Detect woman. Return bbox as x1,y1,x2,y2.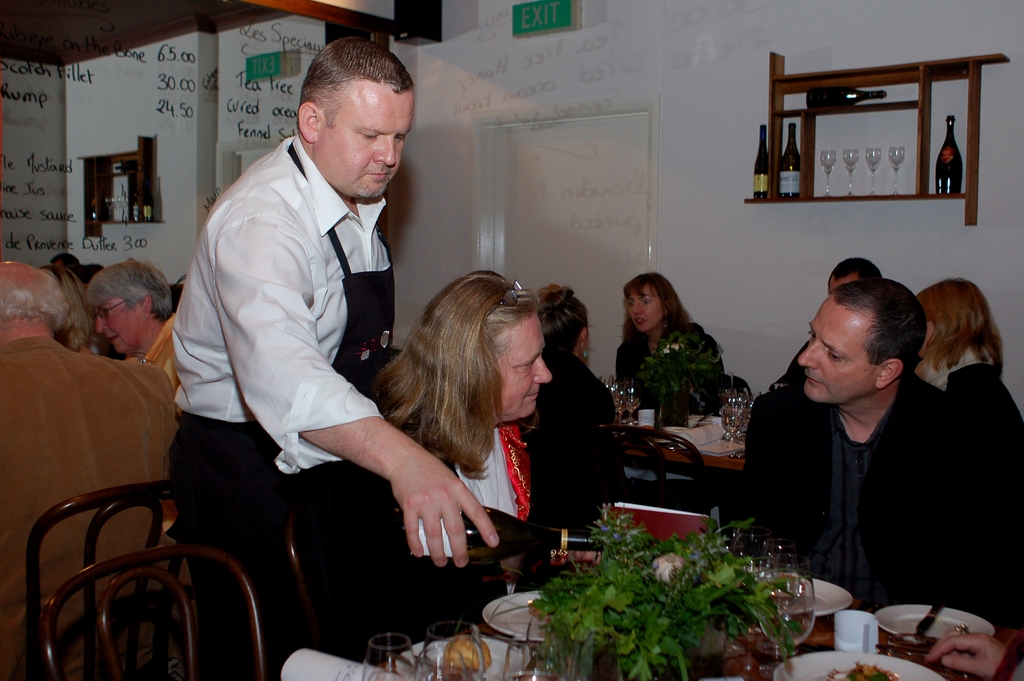
43,259,99,356.
